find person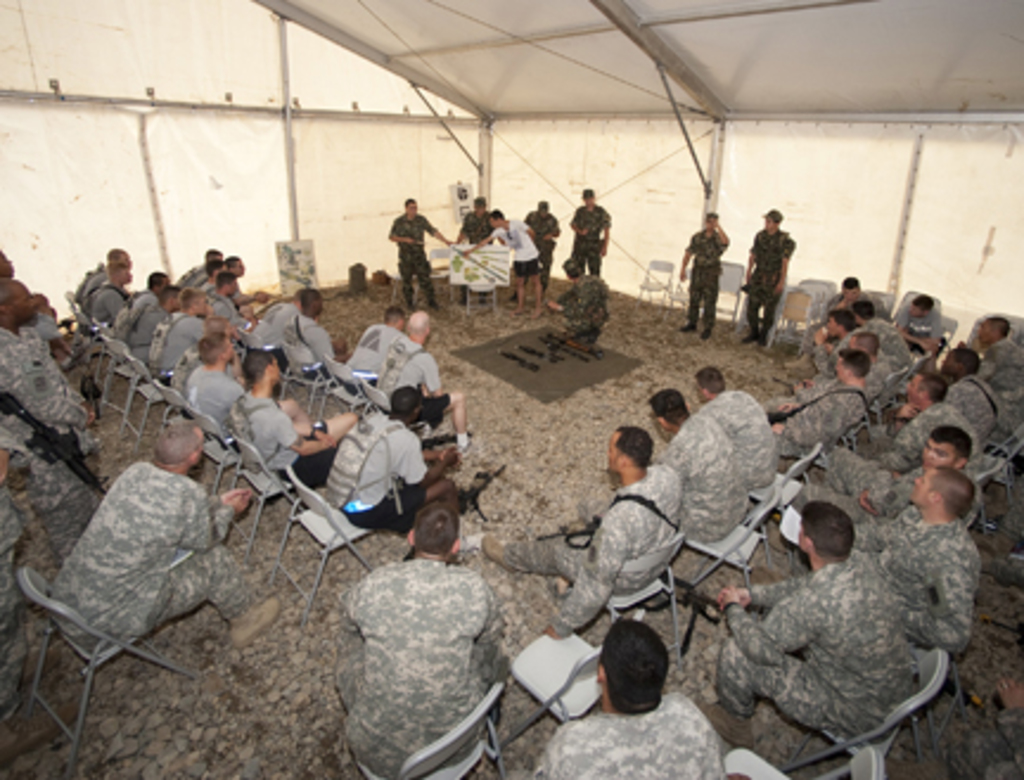
[337, 500, 498, 778]
